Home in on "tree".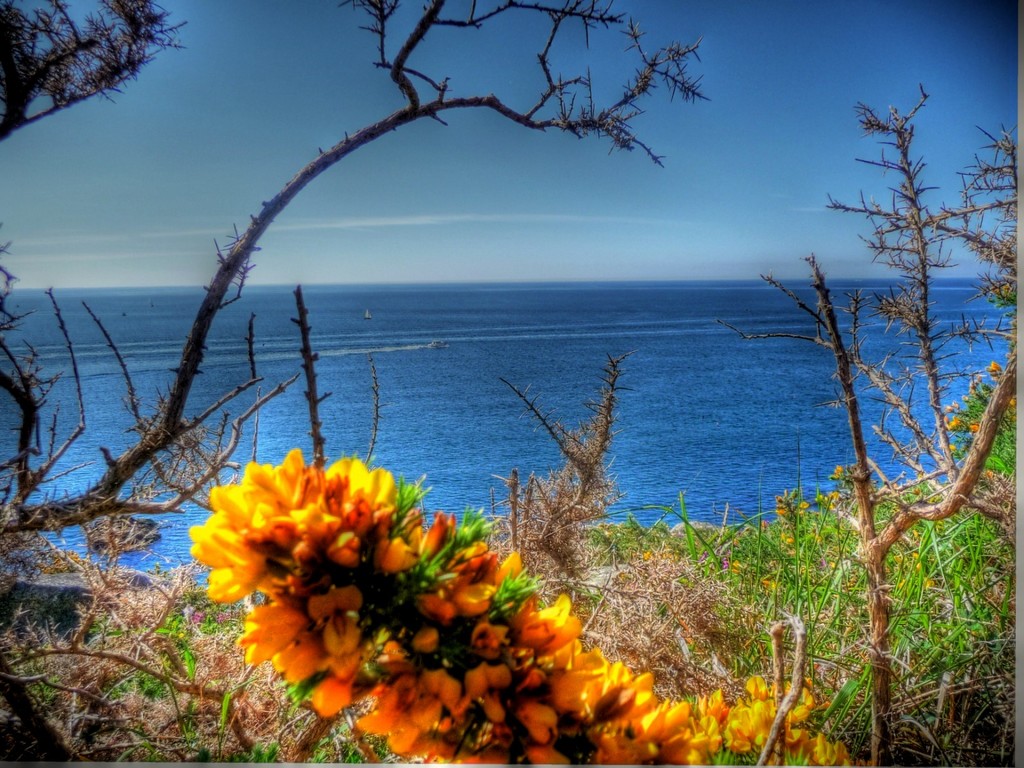
Homed in at [x1=0, y1=0, x2=182, y2=577].
